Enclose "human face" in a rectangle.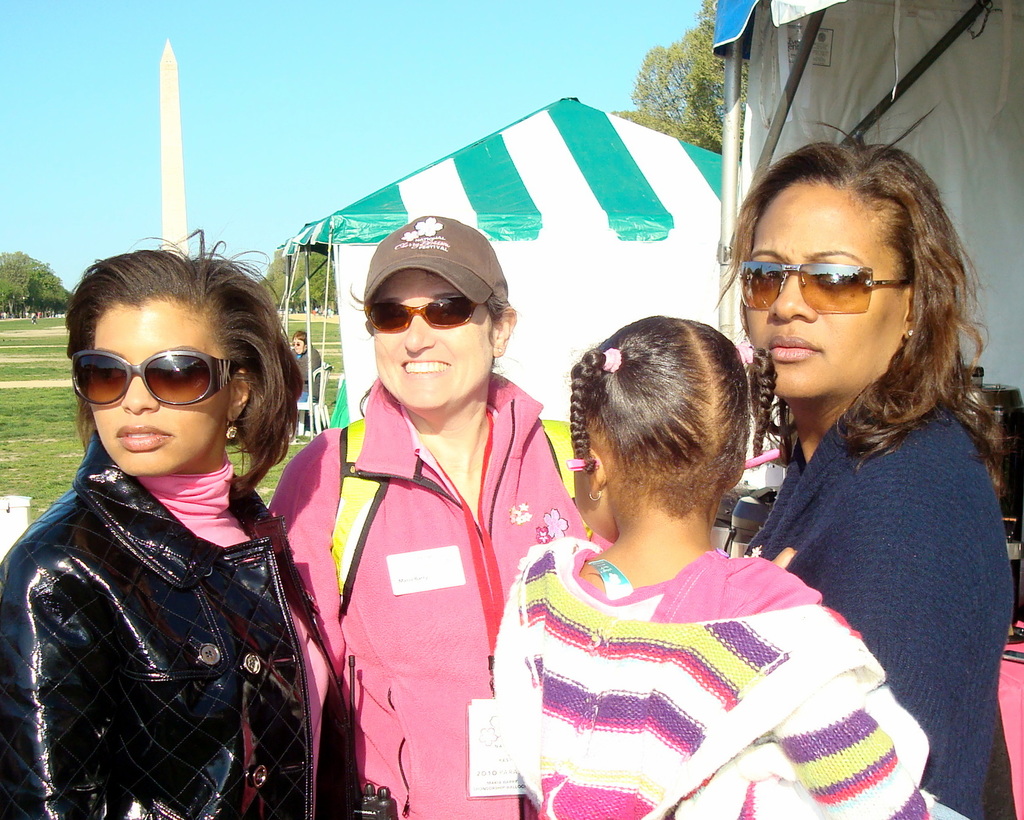
locate(86, 297, 228, 480).
